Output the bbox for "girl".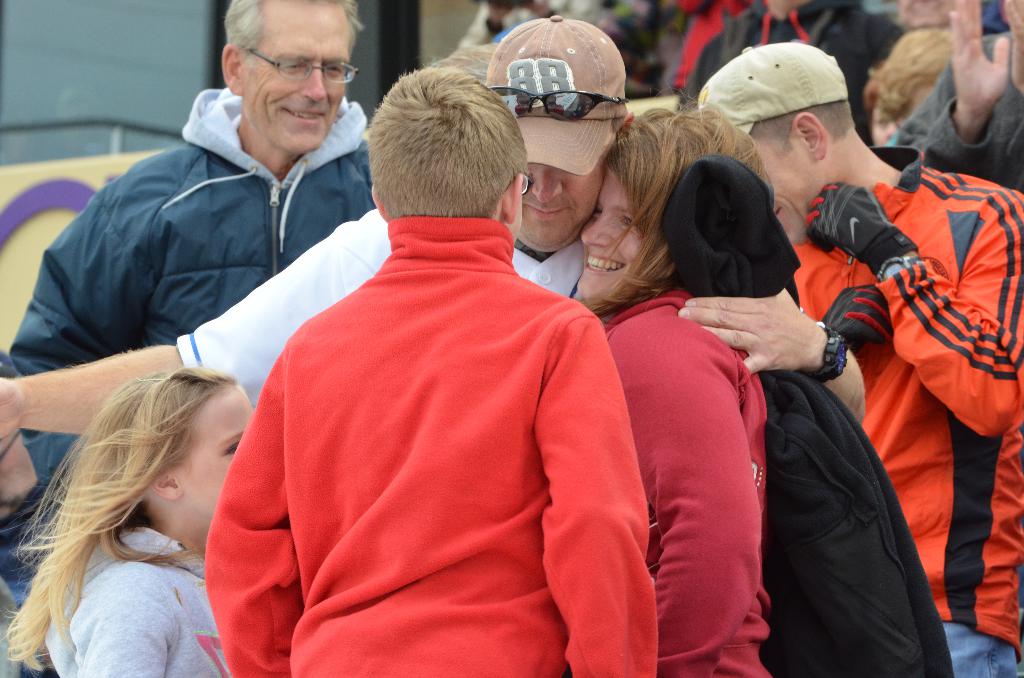
left=575, top=108, right=774, bottom=677.
